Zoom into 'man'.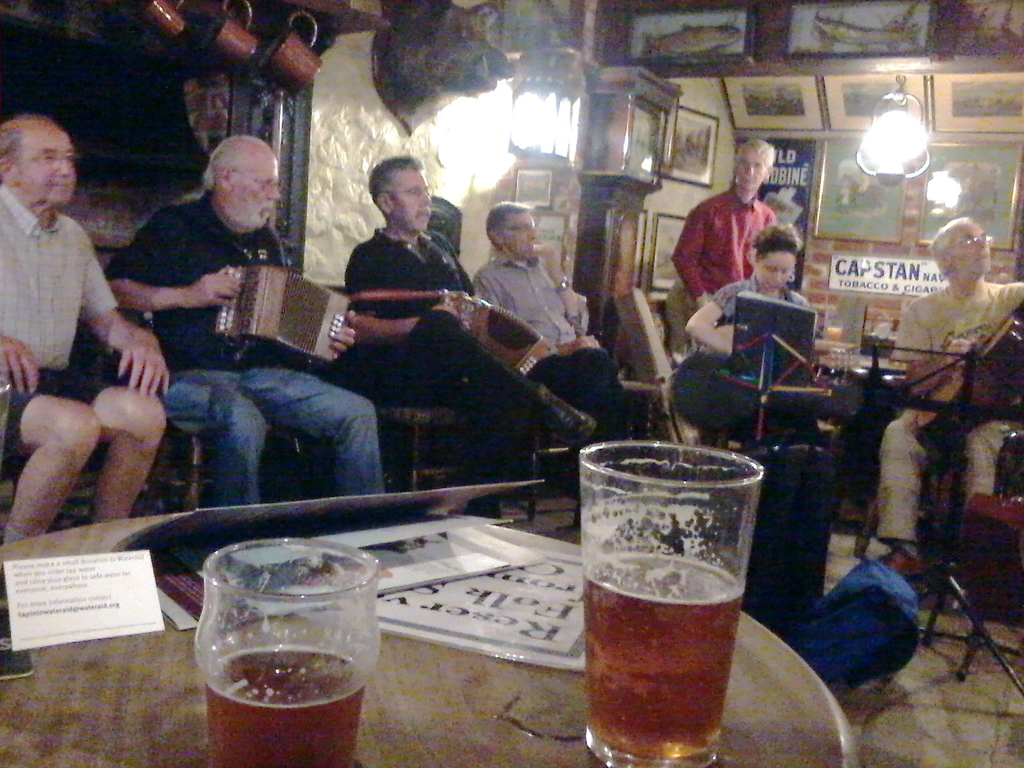
Zoom target: Rect(342, 156, 588, 507).
